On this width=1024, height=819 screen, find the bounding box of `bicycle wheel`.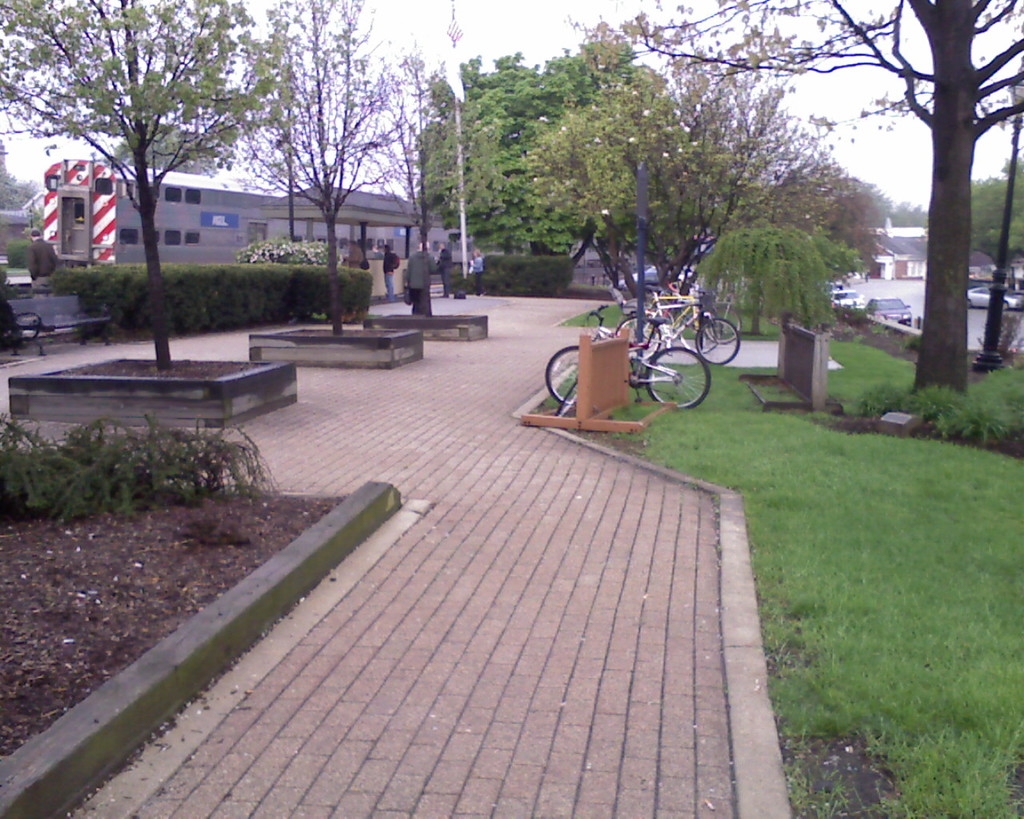
Bounding box: [left=611, top=318, right=664, bottom=359].
